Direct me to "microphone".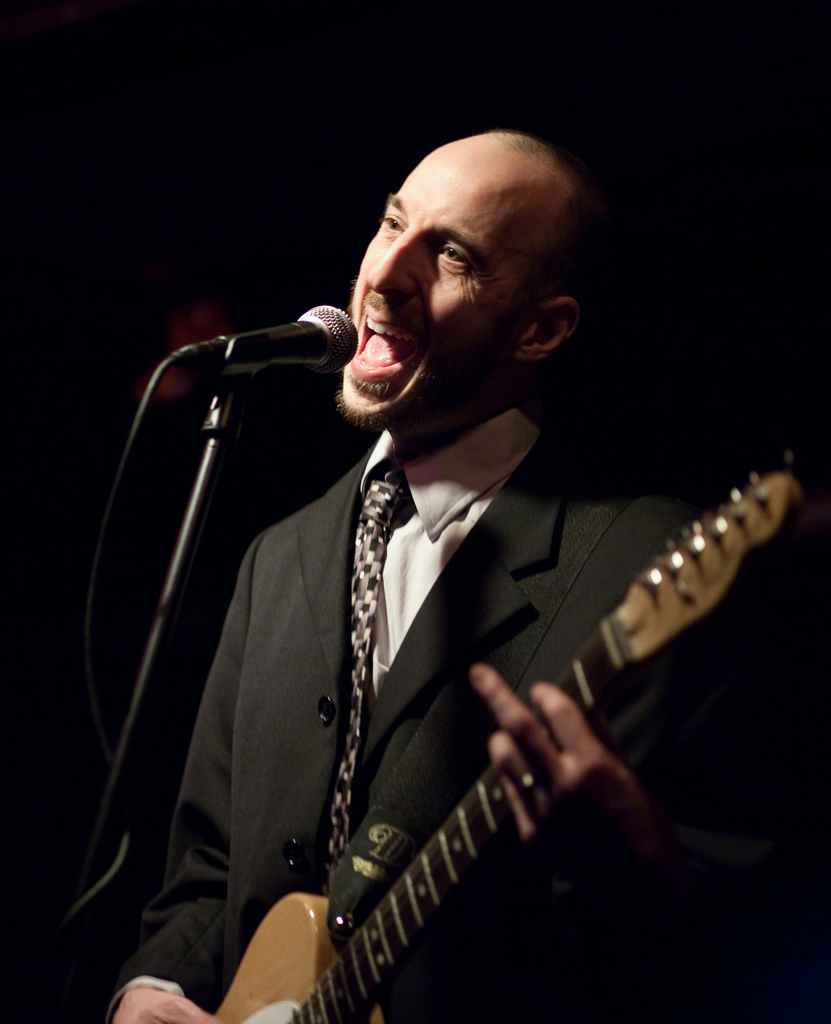
Direction: (left=172, top=305, right=360, bottom=378).
